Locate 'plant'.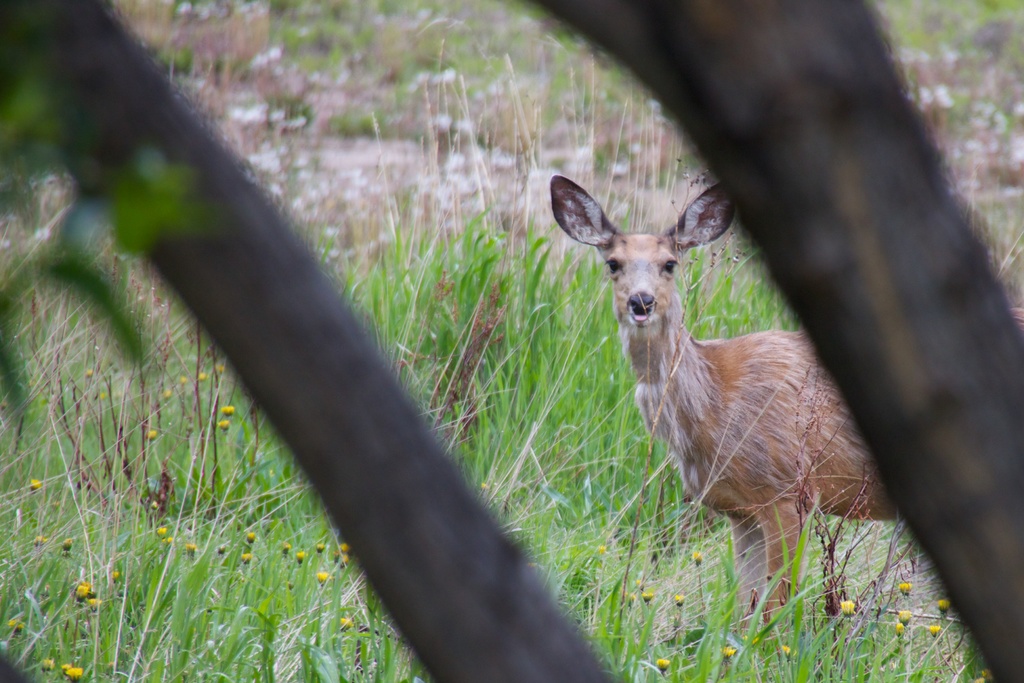
Bounding box: pyautogui.locateOnScreen(0, 0, 1023, 682).
